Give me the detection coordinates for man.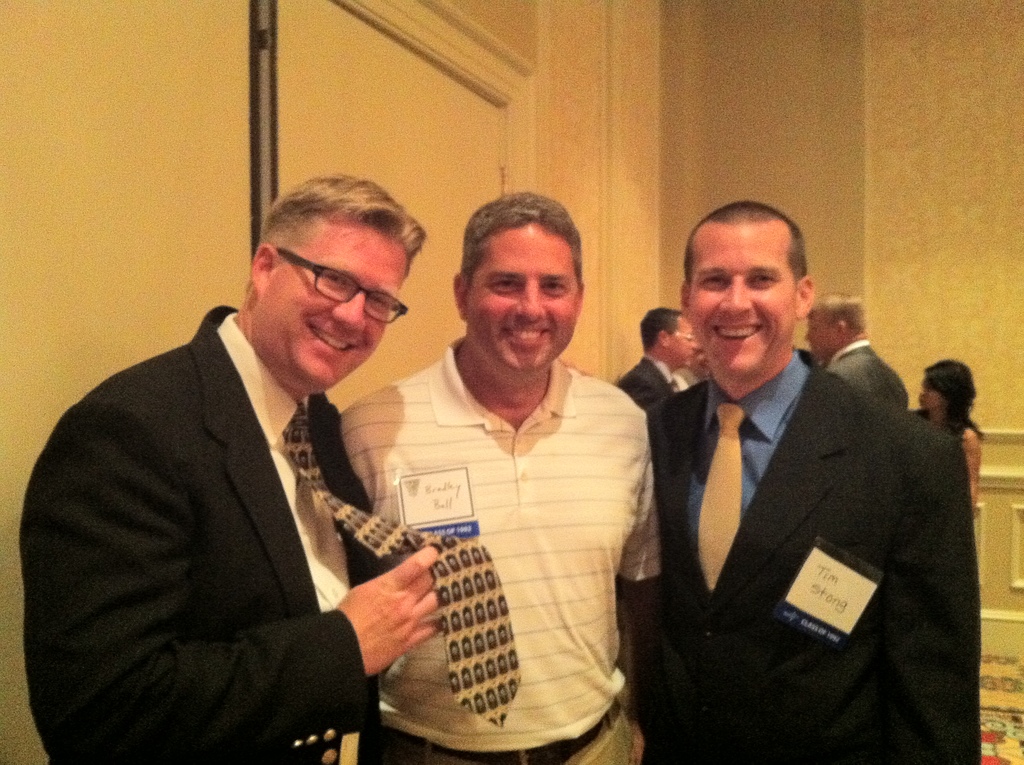
box(802, 294, 918, 415).
